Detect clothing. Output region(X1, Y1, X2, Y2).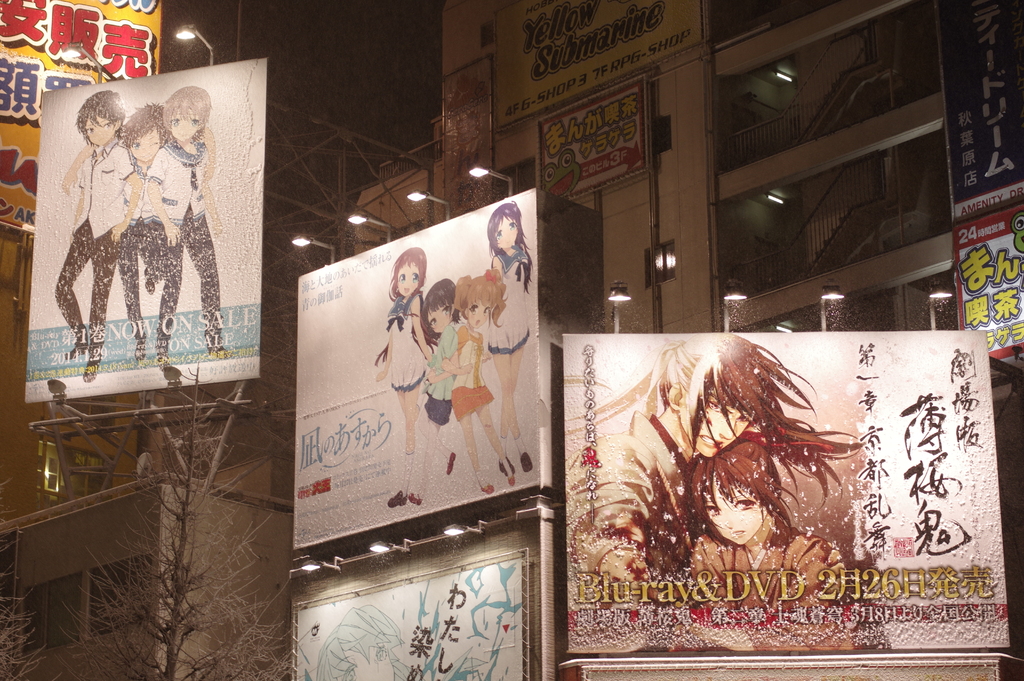
region(116, 158, 181, 316).
